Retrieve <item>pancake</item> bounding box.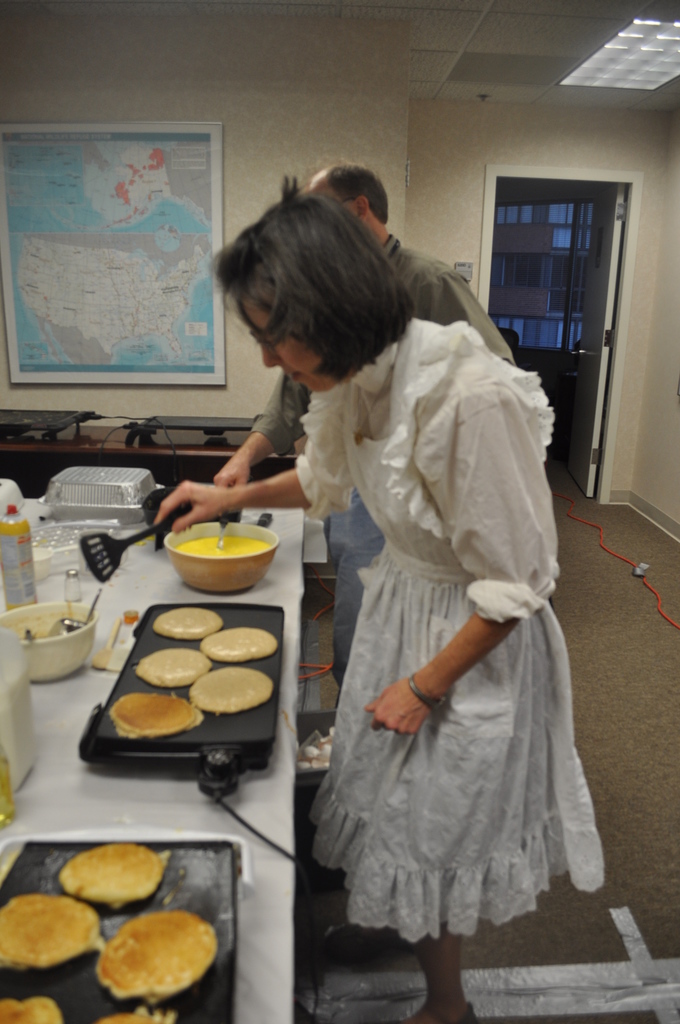
Bounding box: [left=108, top=696, right=202, bottom=741].
